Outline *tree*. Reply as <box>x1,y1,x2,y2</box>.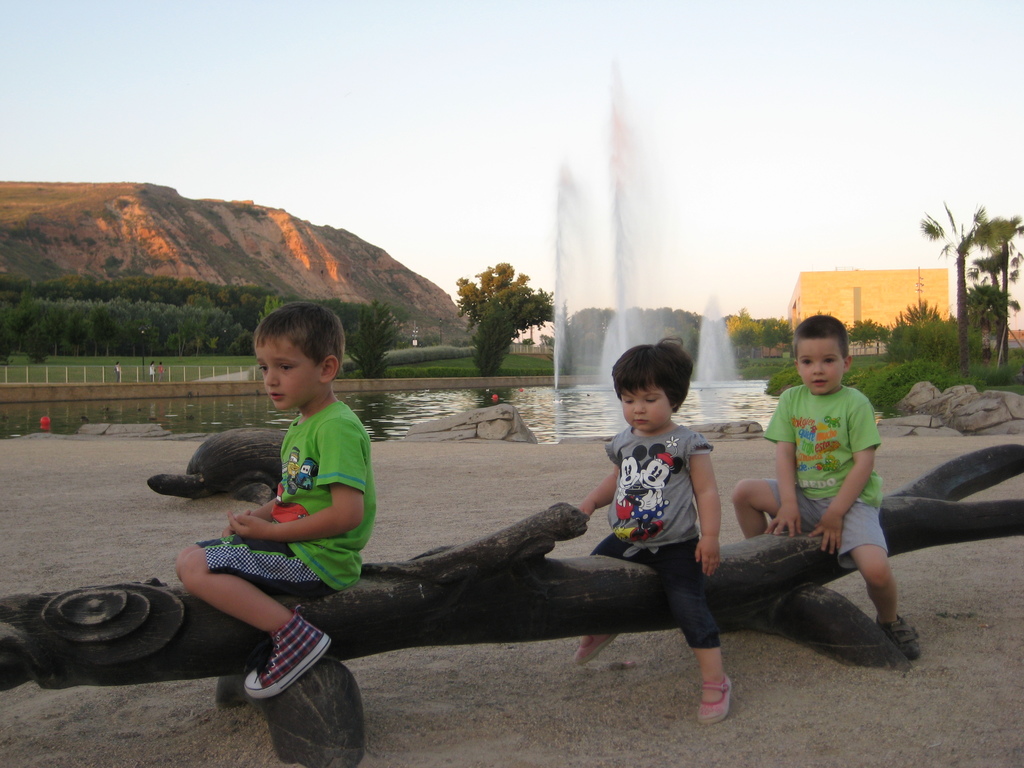
<box>349,300,404,379</box>.
